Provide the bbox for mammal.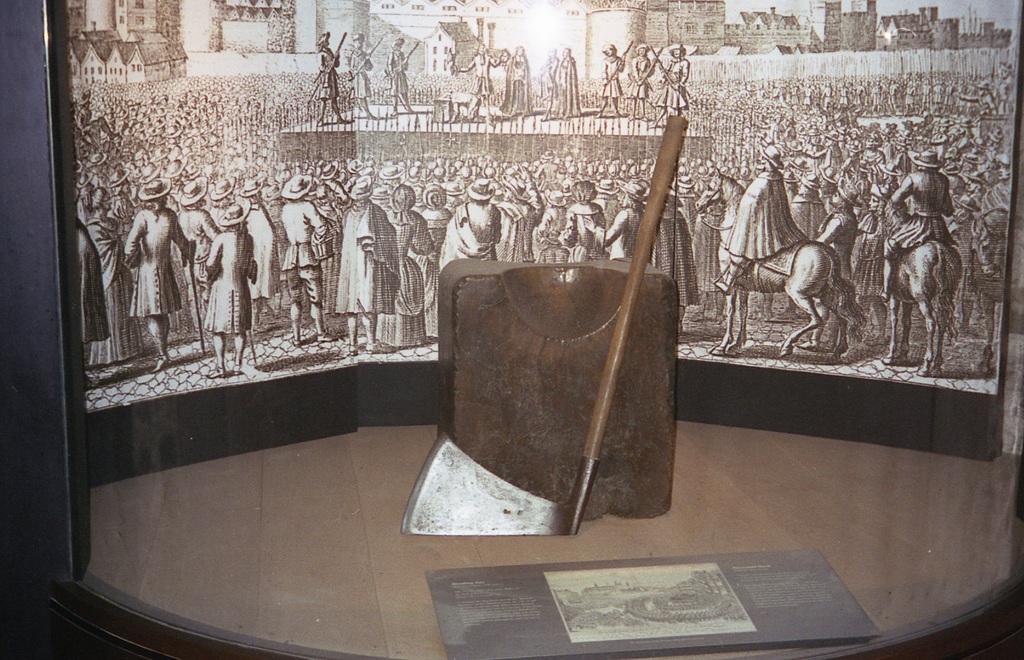
box(376, 185, 436, 352).
